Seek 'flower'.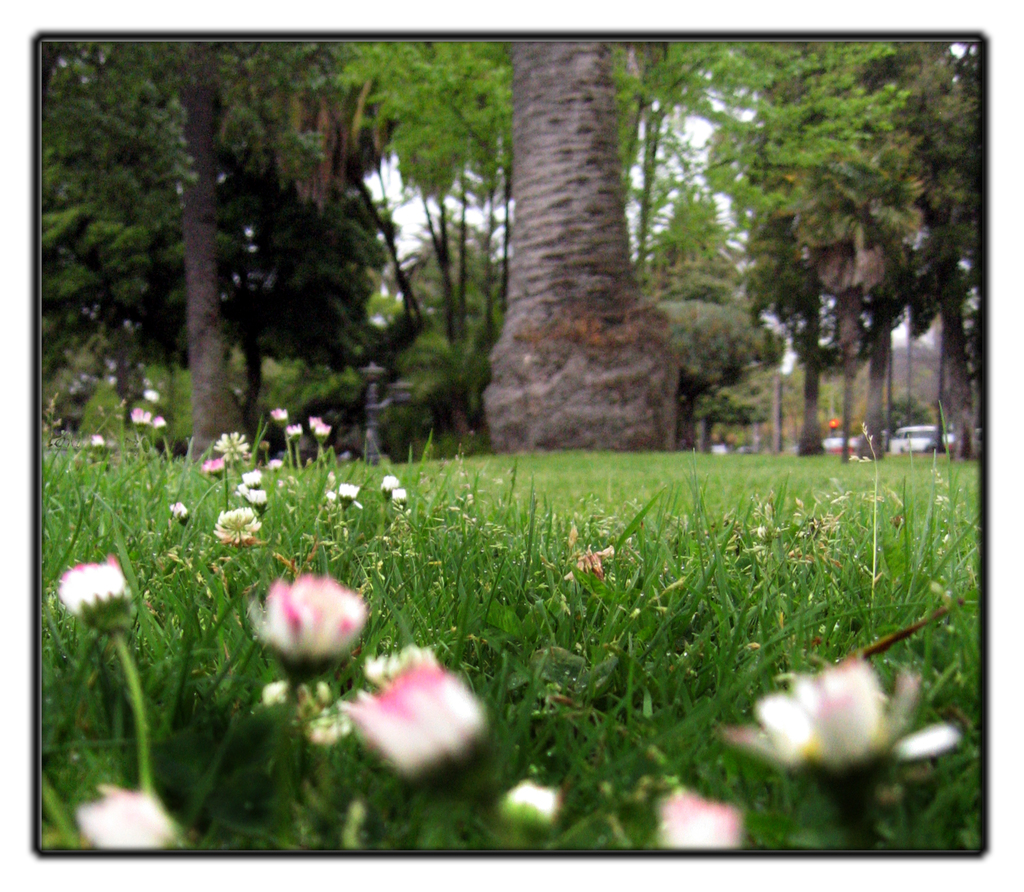
locate(719, 649, 956, 786).
